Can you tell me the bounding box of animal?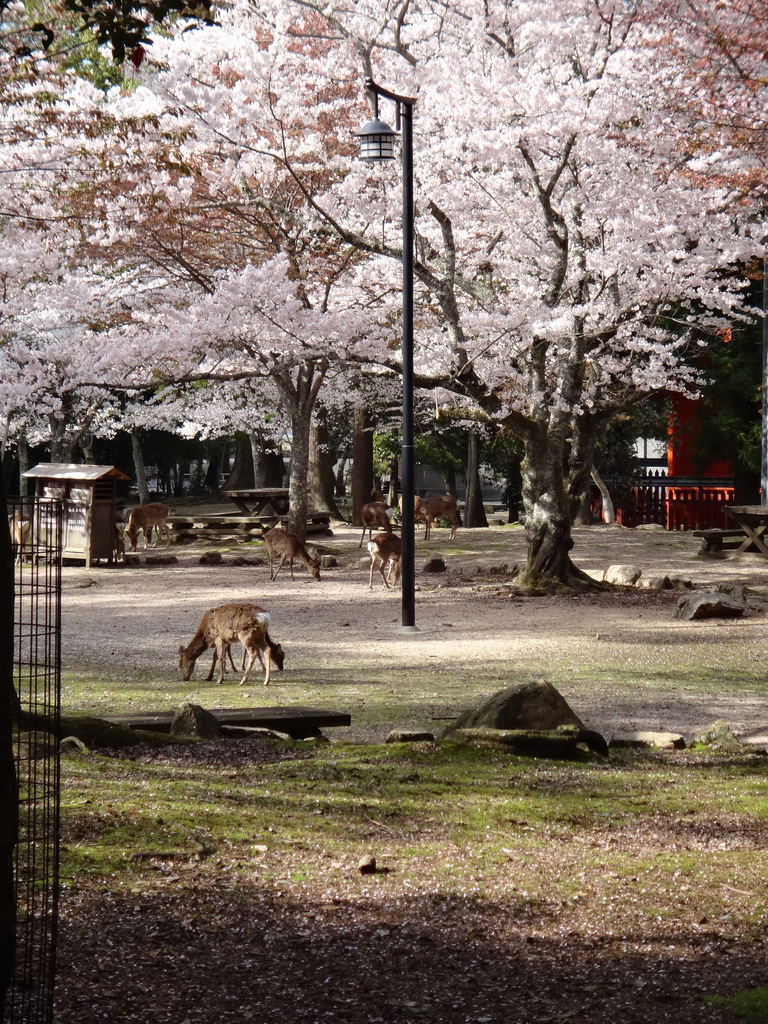
358:500:396:535.
